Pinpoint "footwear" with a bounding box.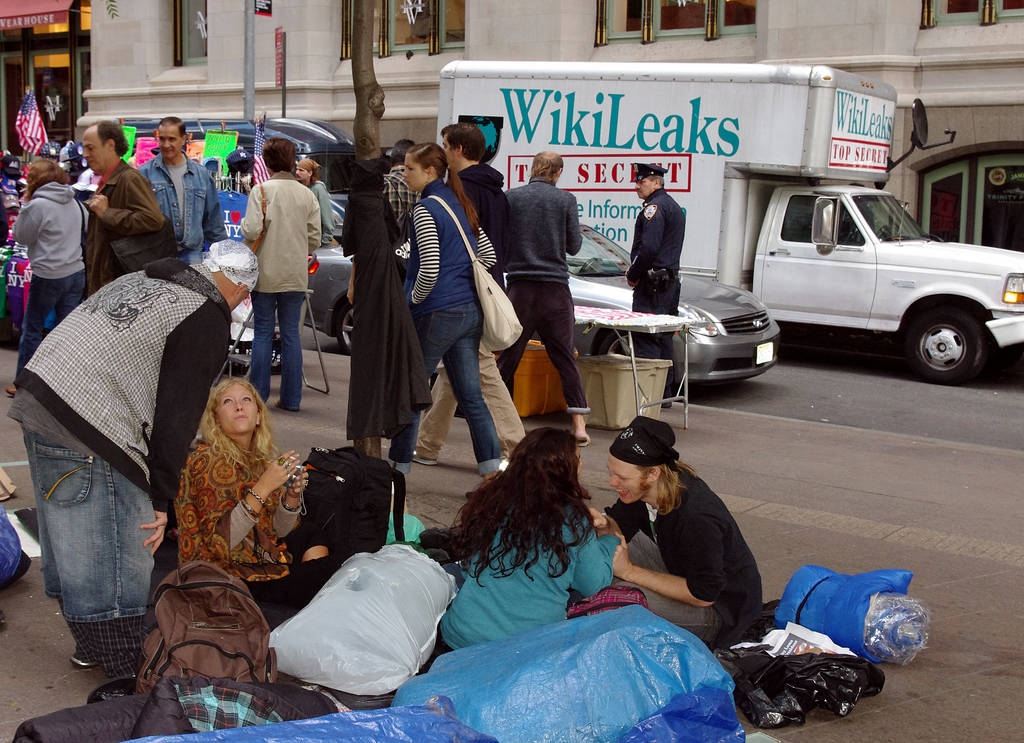
box(273, 398, 302, 413).
